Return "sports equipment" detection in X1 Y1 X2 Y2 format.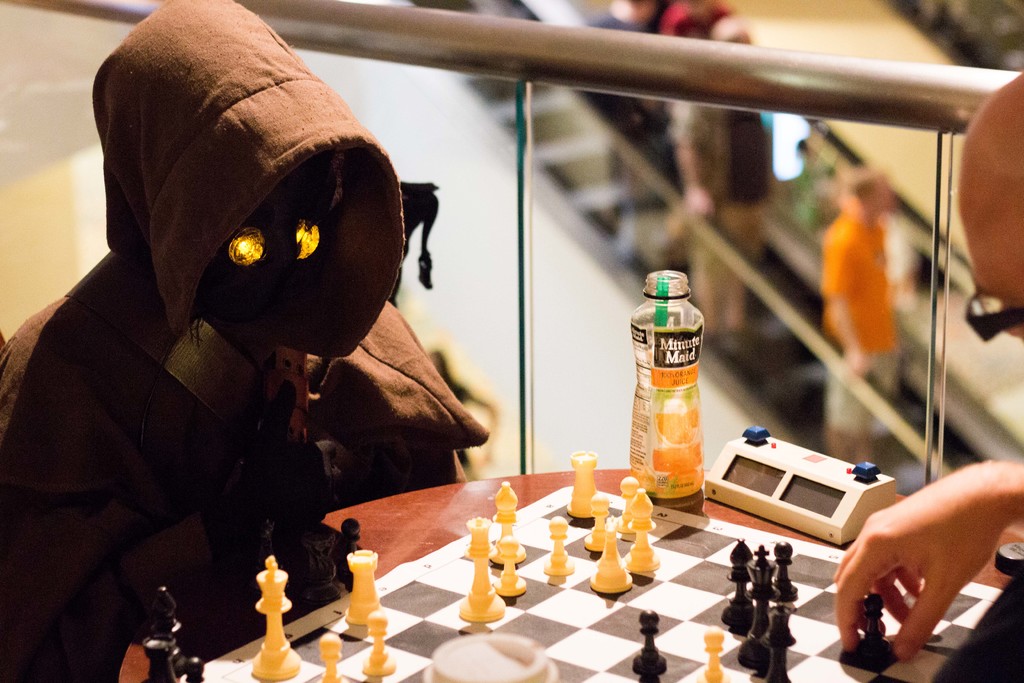
588 512 634 598.
